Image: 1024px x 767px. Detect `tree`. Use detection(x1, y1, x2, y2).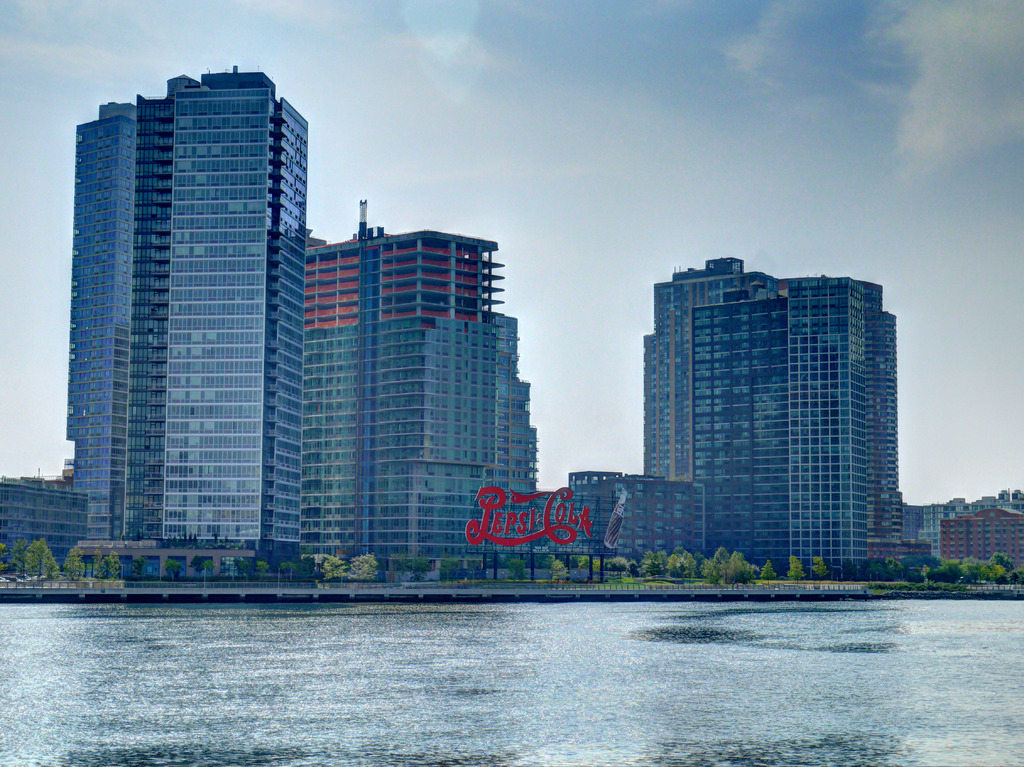
detection(310, 553, 367, 583).
